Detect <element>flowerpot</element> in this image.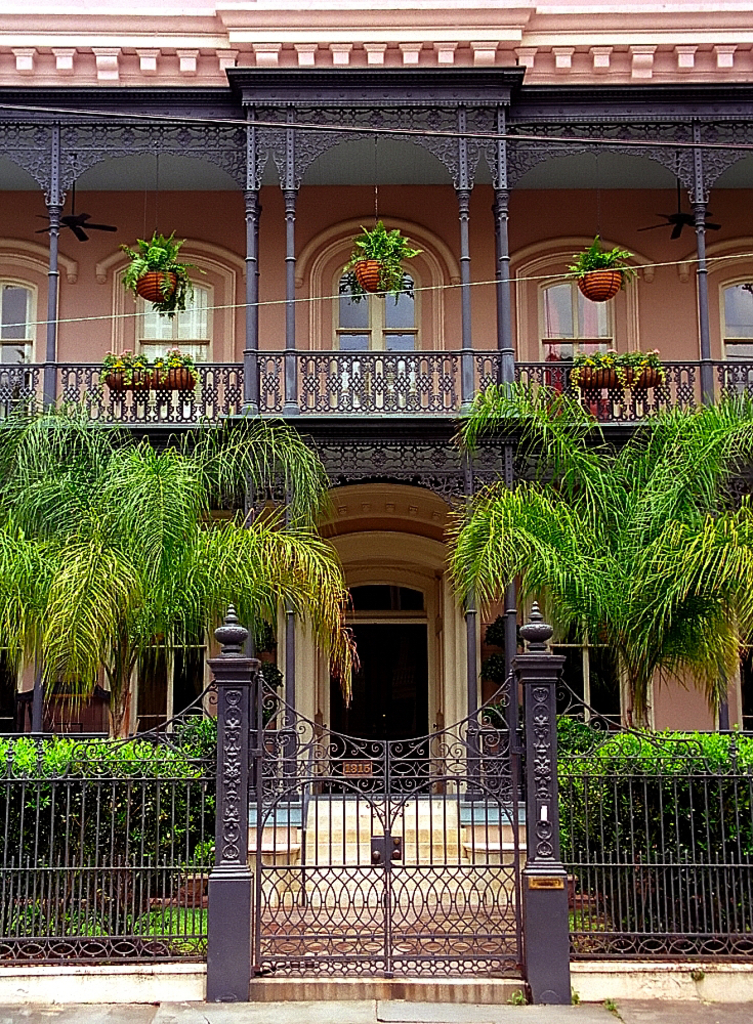
Detection: [left=578, top=268, right=624, bottom=302].
